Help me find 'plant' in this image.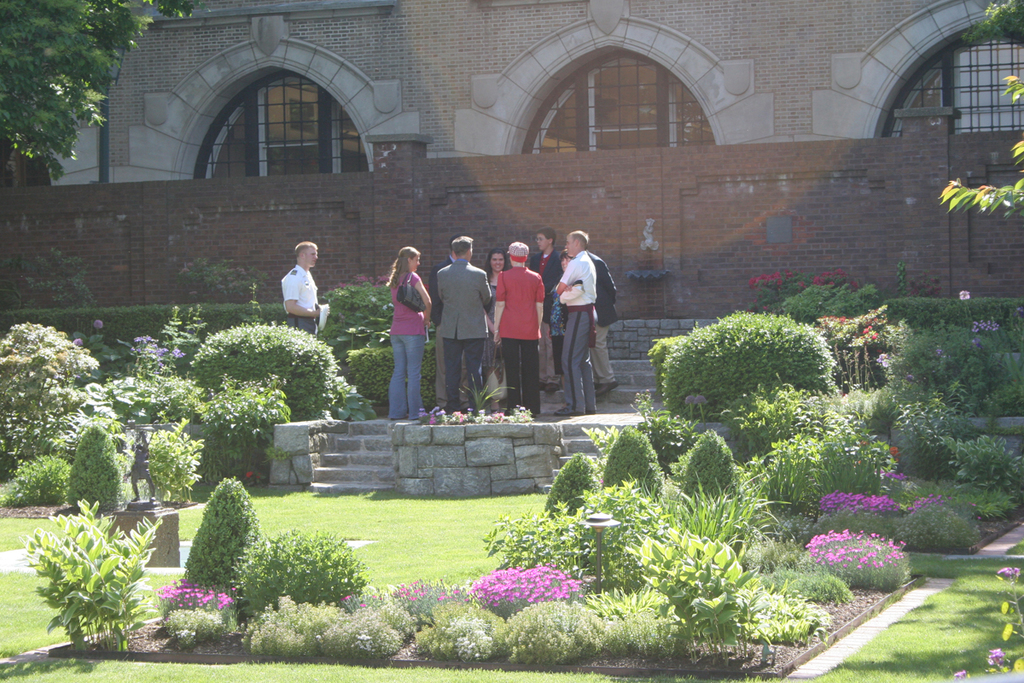
Found it: [614, 400, 727, 468].
